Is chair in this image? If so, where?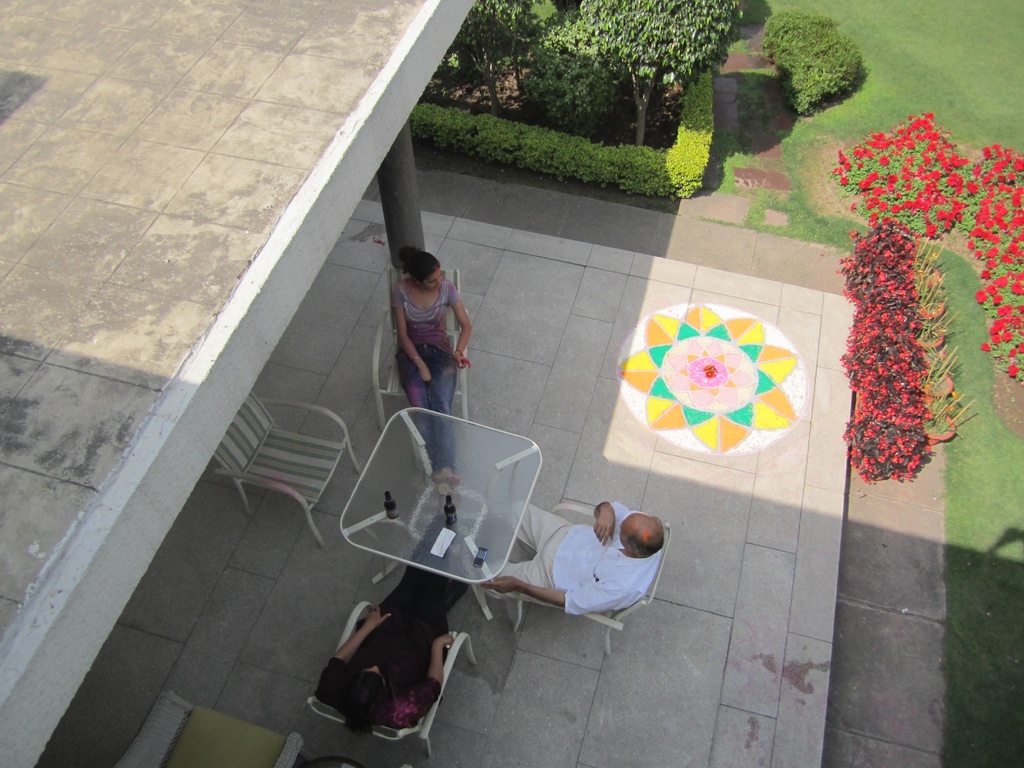
Yes, at pyautogui.locateOnScreen(307, 600, 477, 754).
